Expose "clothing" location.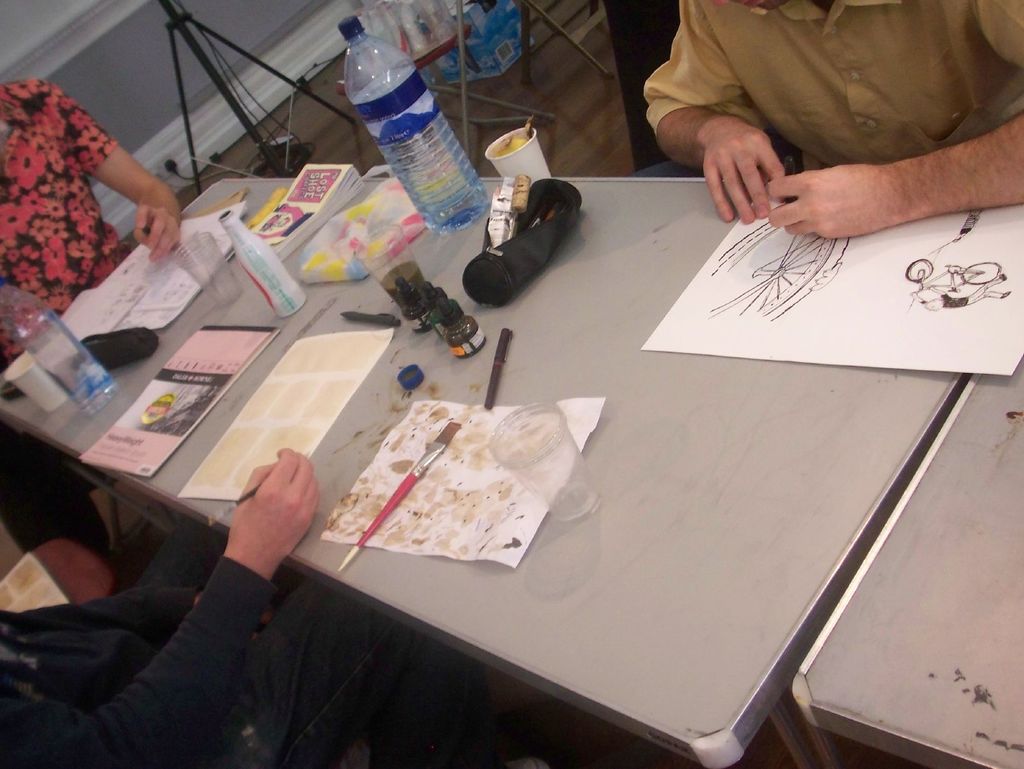
Exposed at [6,76,159,298].
